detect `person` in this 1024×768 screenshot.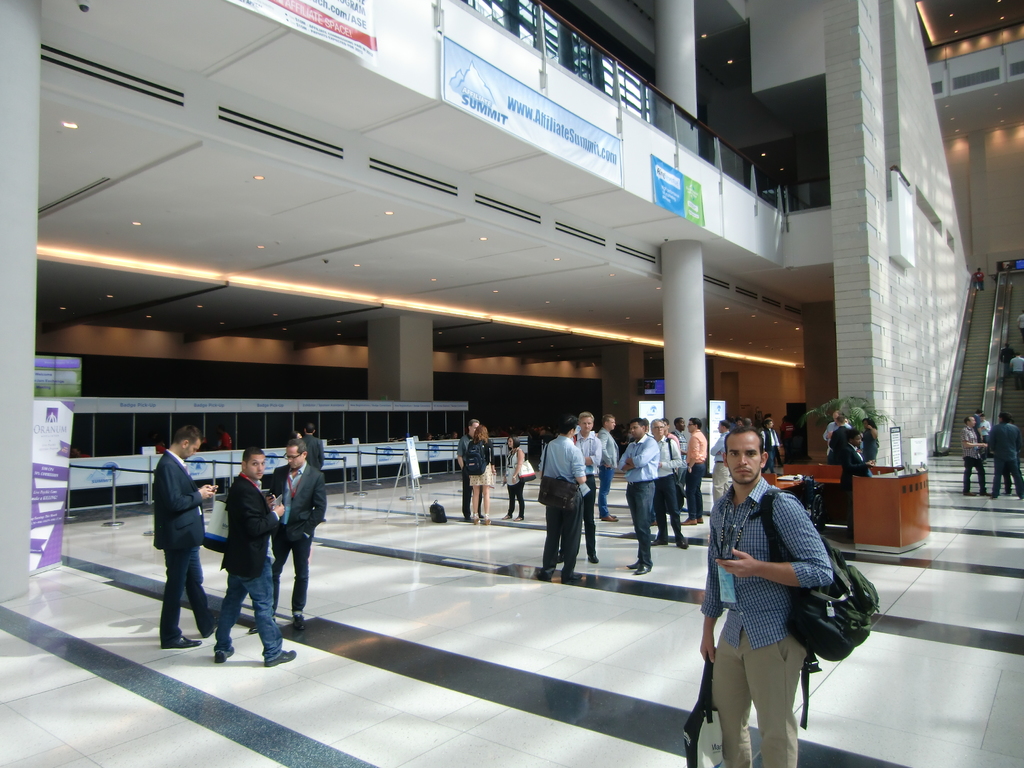
Detection: [left=828, top=412, right=867, bottom=484].
